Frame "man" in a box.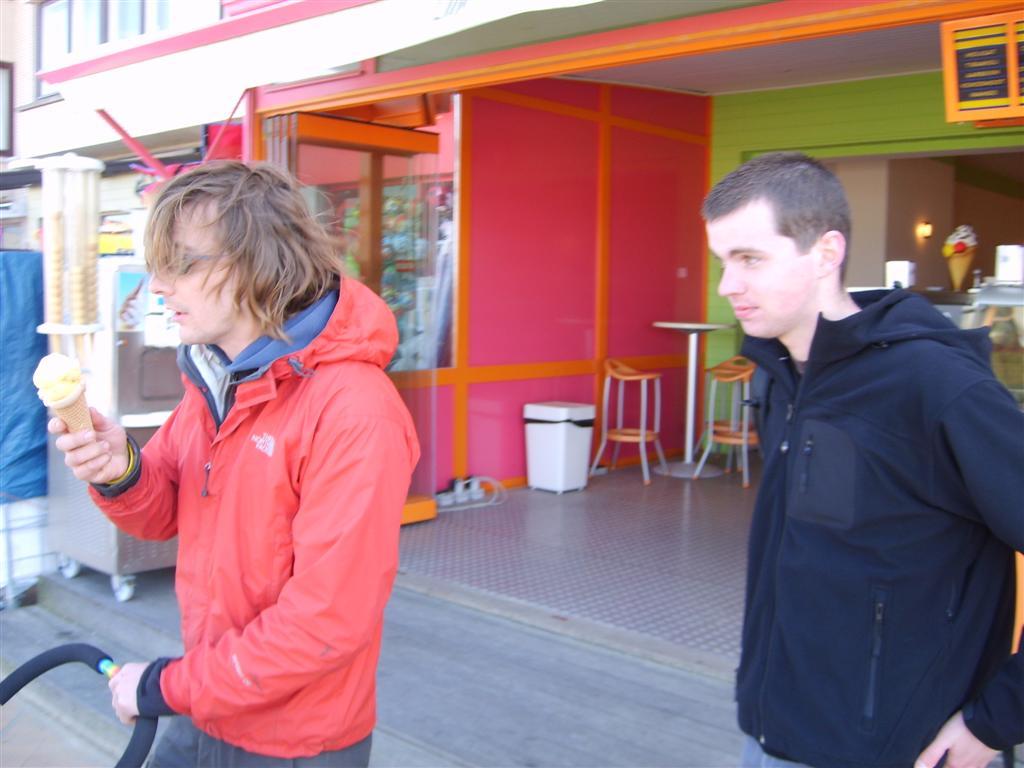
bbox(702, 156, 1023, 767).
